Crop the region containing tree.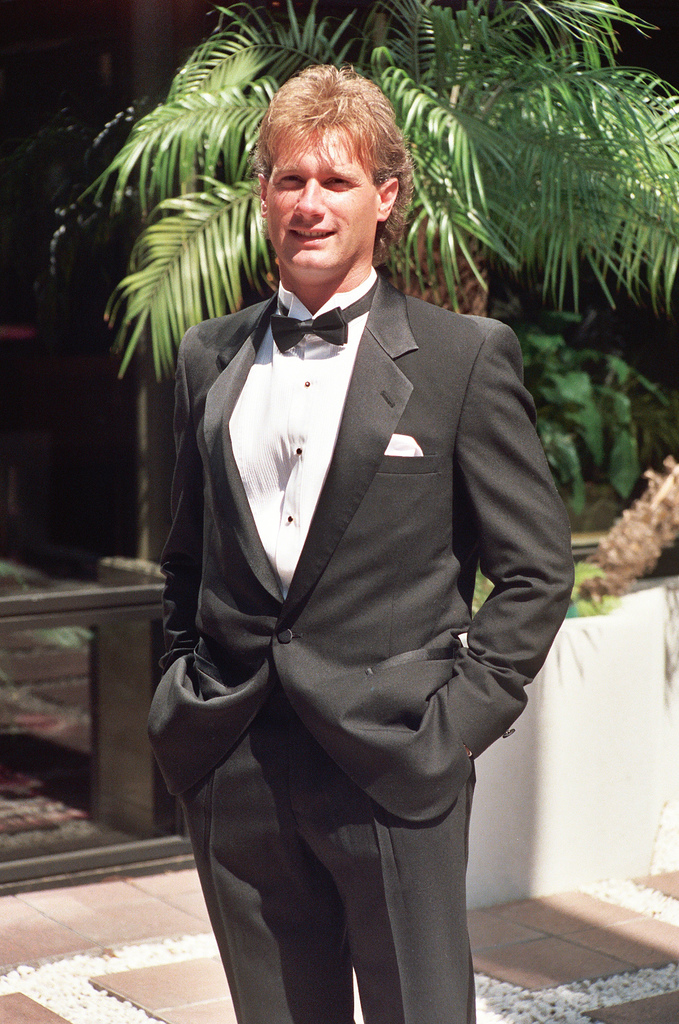
Crop region: 77,0,678,379.
